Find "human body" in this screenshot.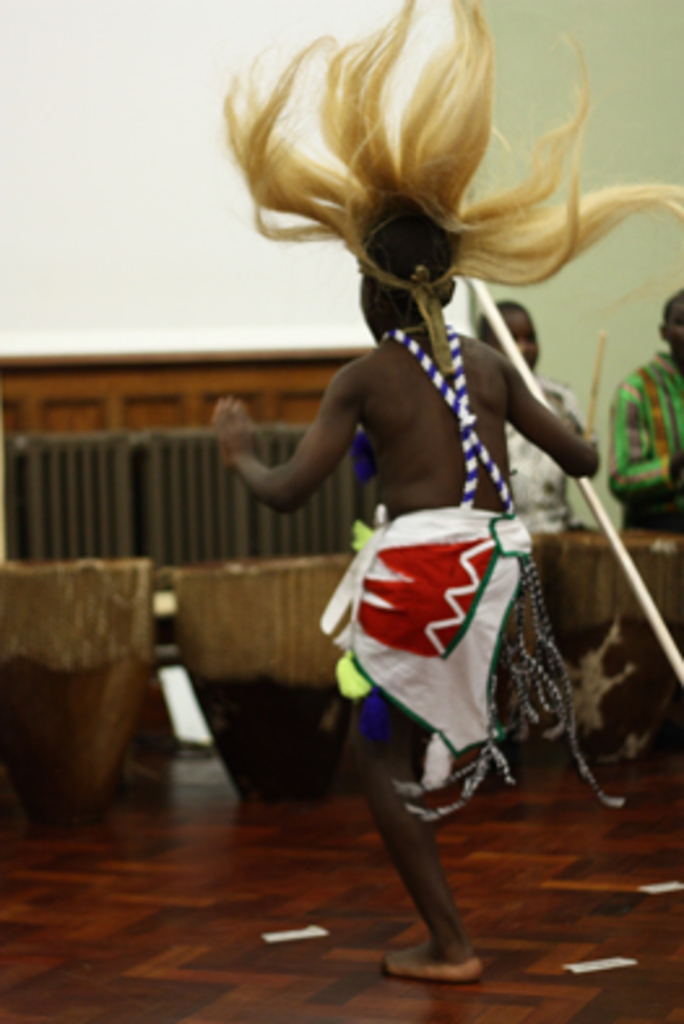
The bounding box for "human body" is <region>603, 286, 681, 754</region>.
